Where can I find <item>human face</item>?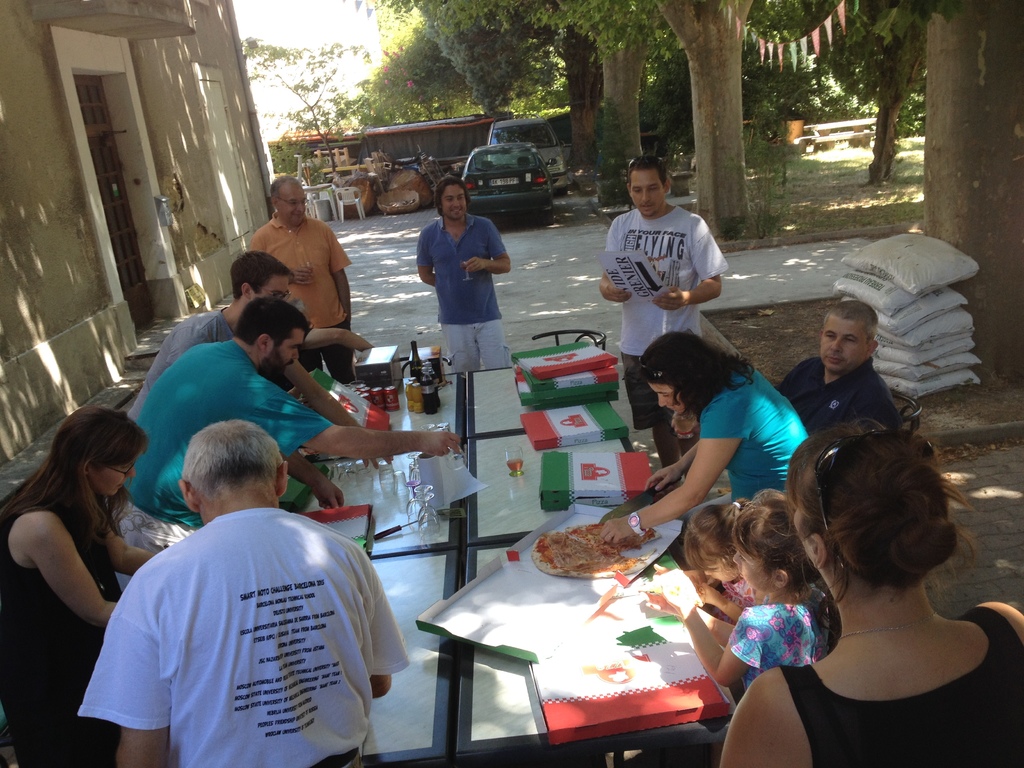
You can find it at detection(648, 381, 684, 414).
